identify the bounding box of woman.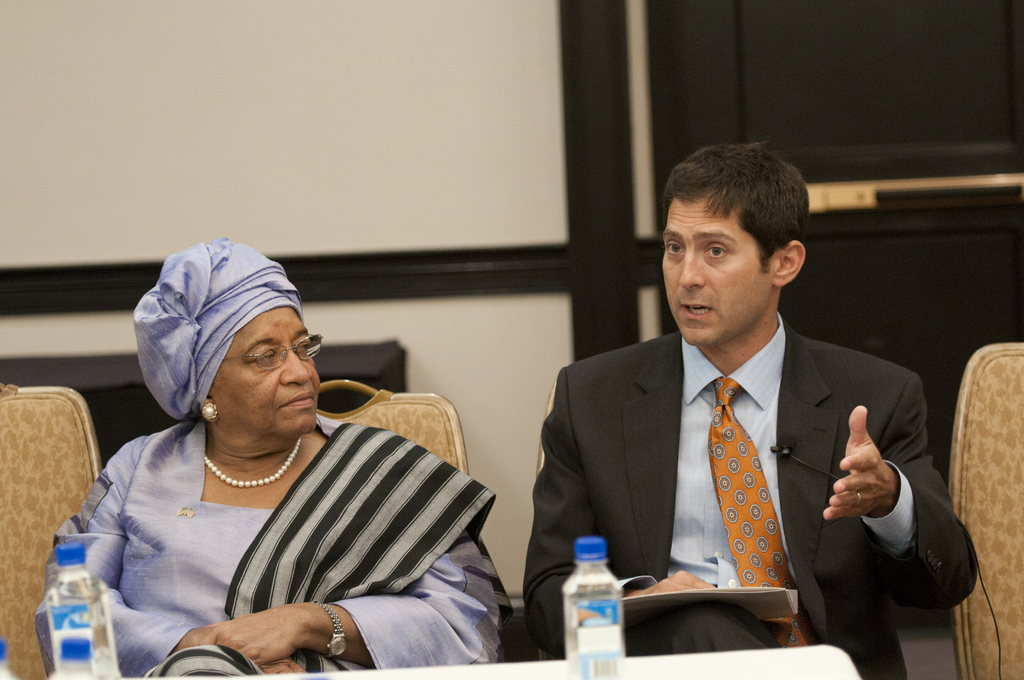
(x1=47, y1=243, x2=481, y2=679).
